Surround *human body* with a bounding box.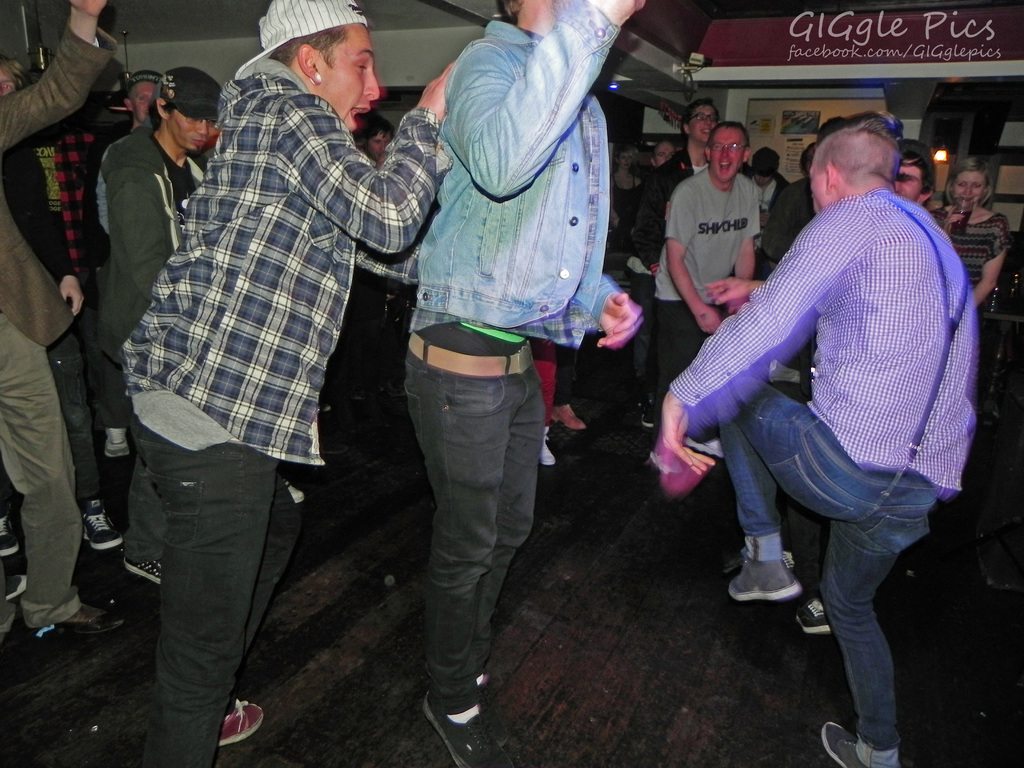
<bbox>924, 161, 1015, 330</bbox>.
